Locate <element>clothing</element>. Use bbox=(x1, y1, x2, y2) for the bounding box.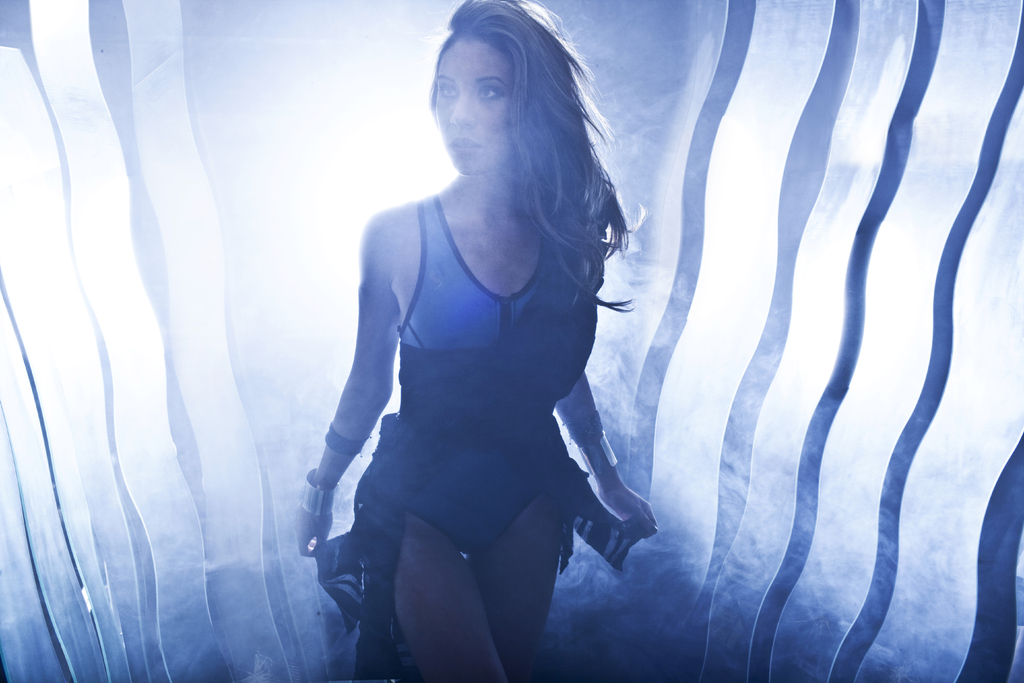
bbox=(319, 187, 605, 563).
